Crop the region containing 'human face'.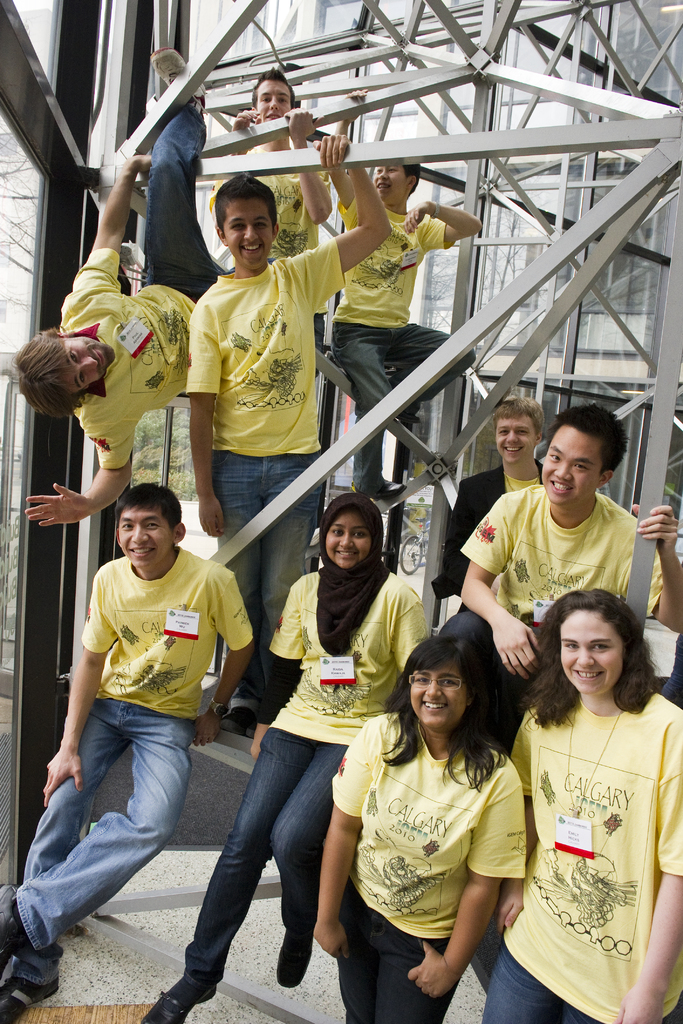
Crop region: <box>65,337,115,395</box>.
